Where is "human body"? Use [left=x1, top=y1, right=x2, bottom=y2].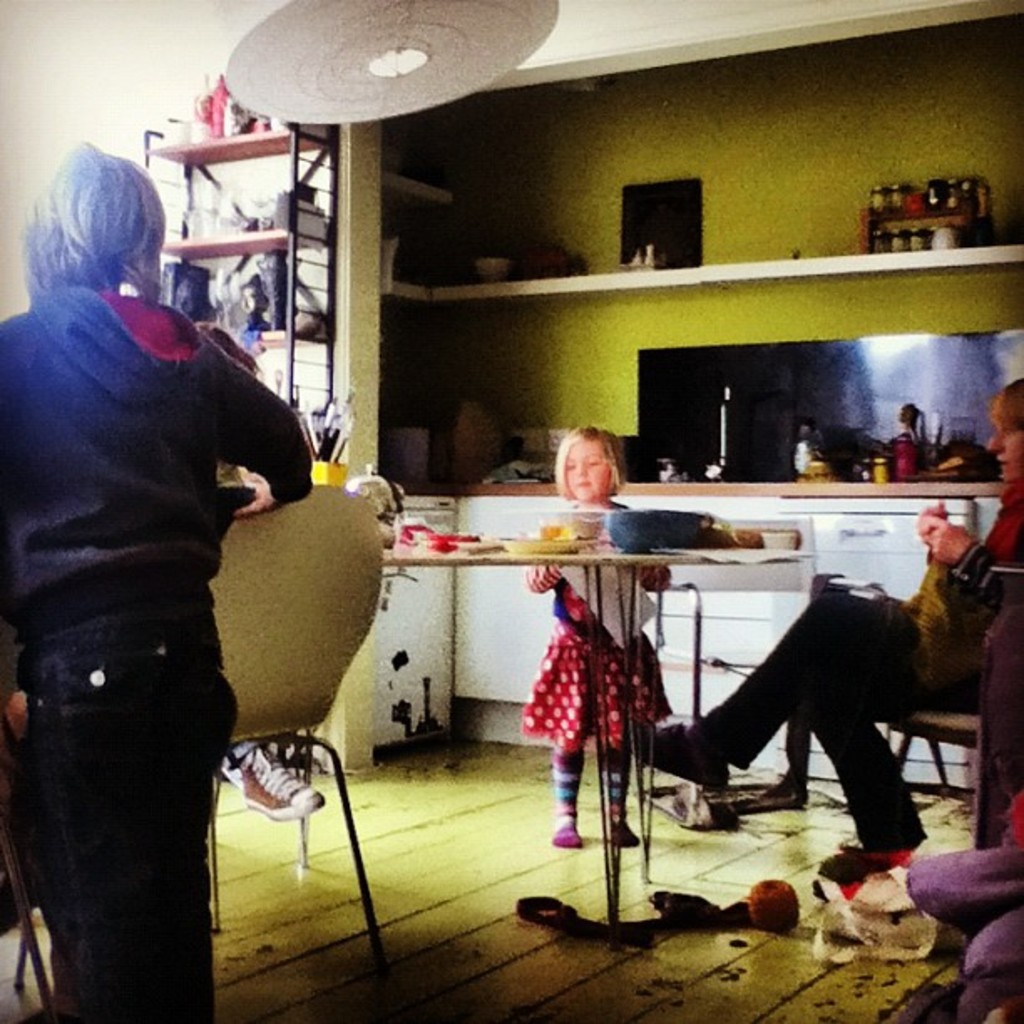
[left=643, top=373, right=1022, bottom=895].
